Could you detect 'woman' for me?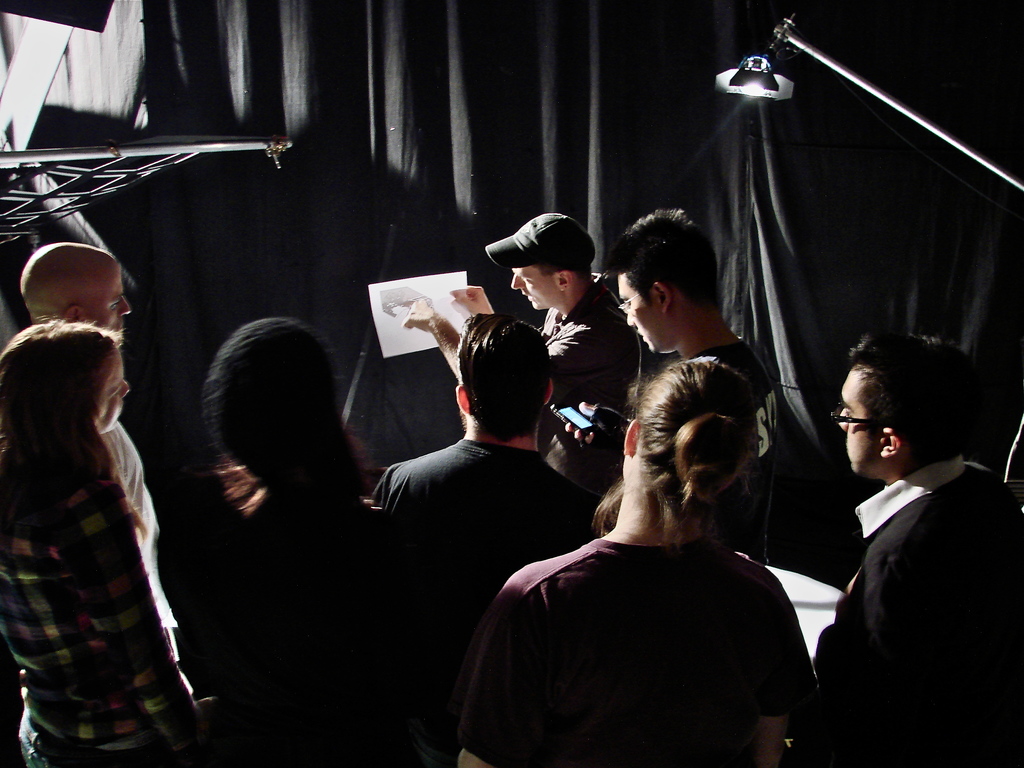
Detection result: {"x1": 175, "y1": 324, "x2": 452, "y2": 767}.
